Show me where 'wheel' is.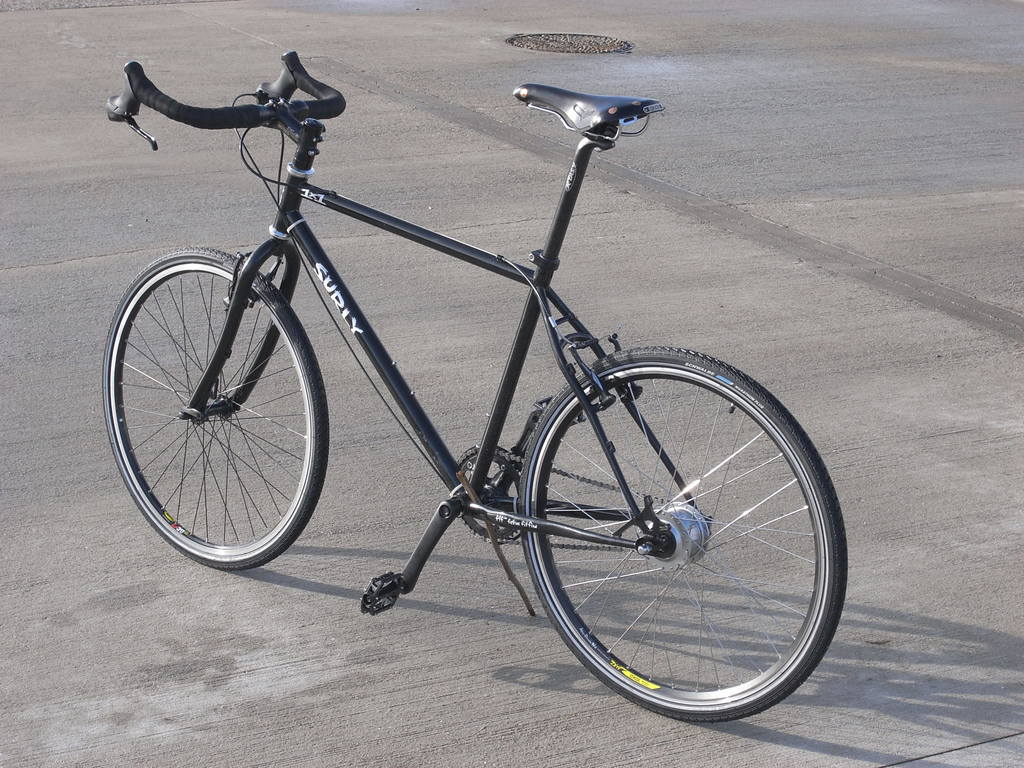
'wheel' is at left=520, top=342, right=847, bottom=719.
